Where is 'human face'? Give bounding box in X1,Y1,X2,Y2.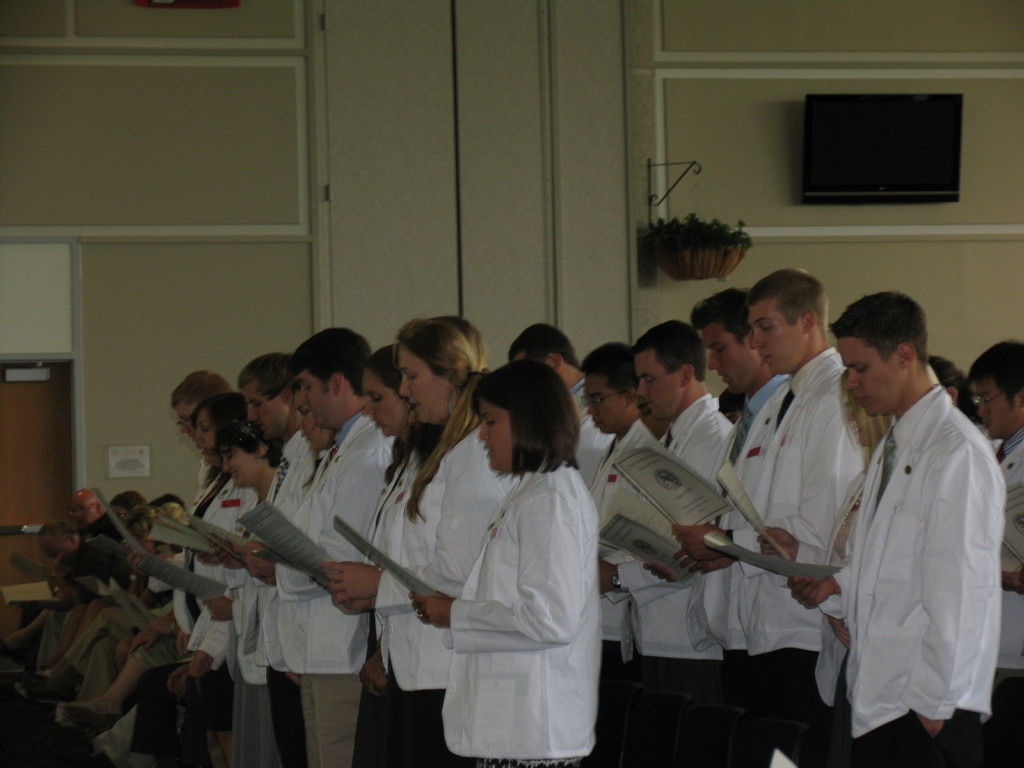
296,362,334,428.
